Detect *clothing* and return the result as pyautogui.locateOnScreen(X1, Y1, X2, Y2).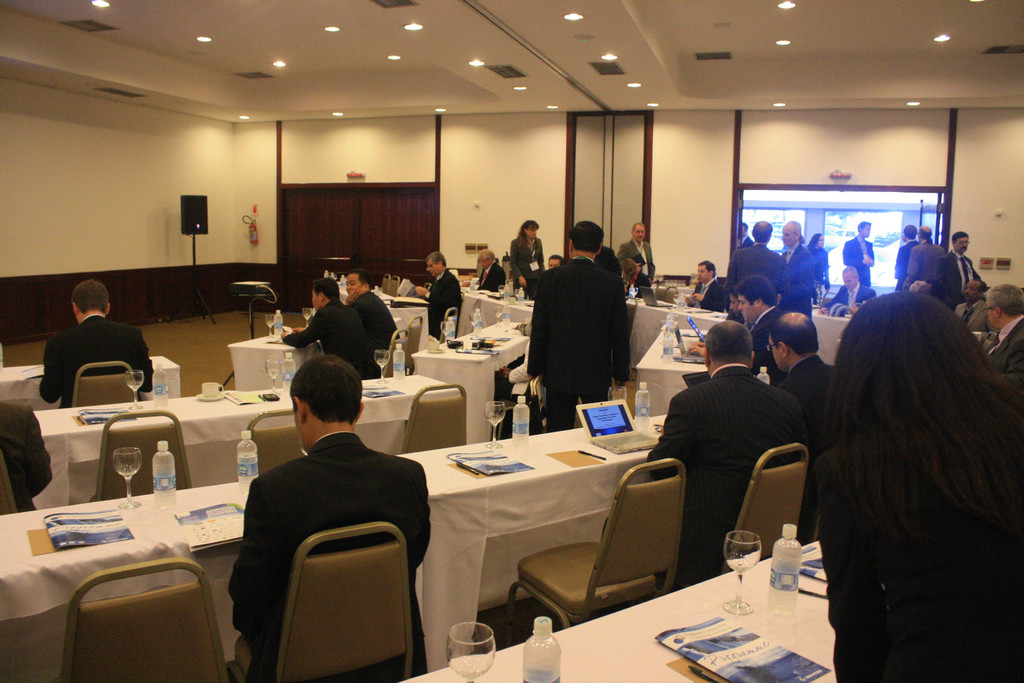
pyautogui.locateOnScreen(893, 240, 915, 292).
